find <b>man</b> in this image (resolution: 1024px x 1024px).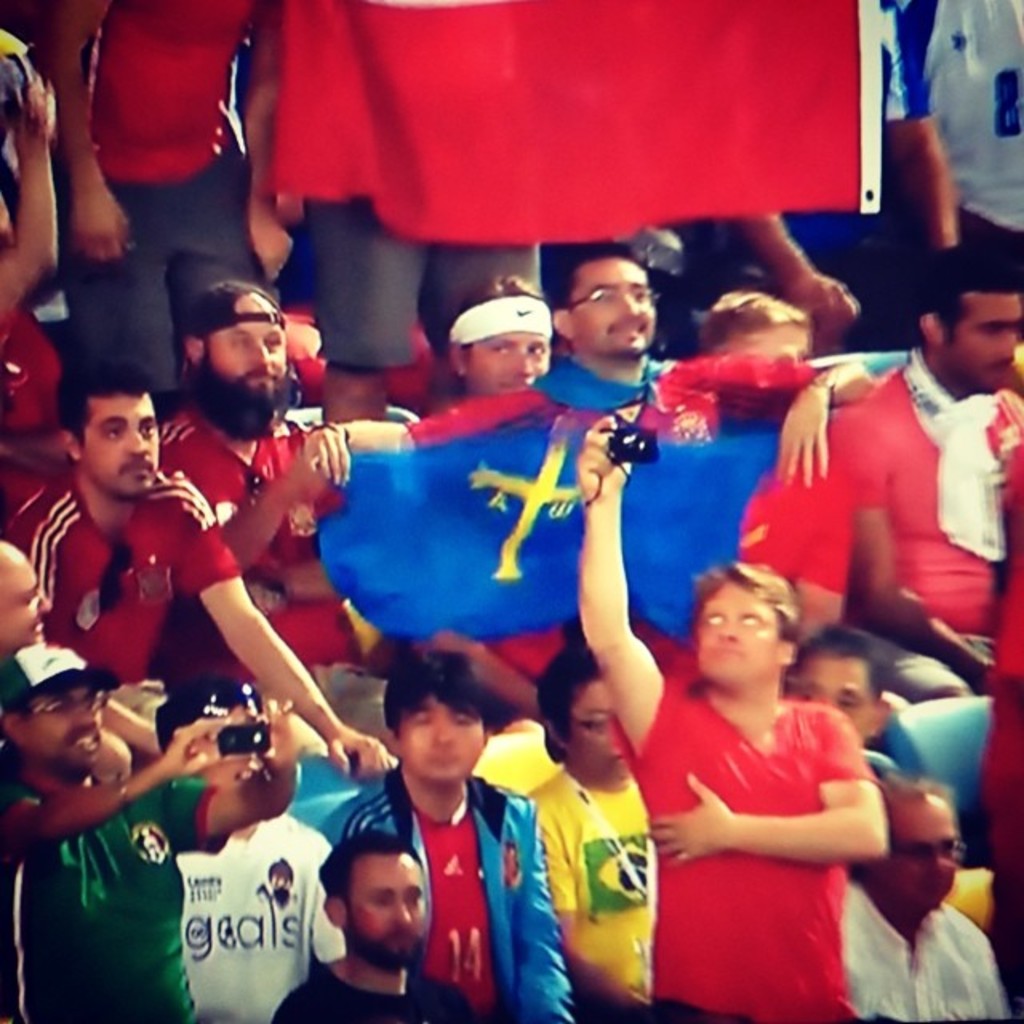
Rect(570, 408, 882, 1022).
